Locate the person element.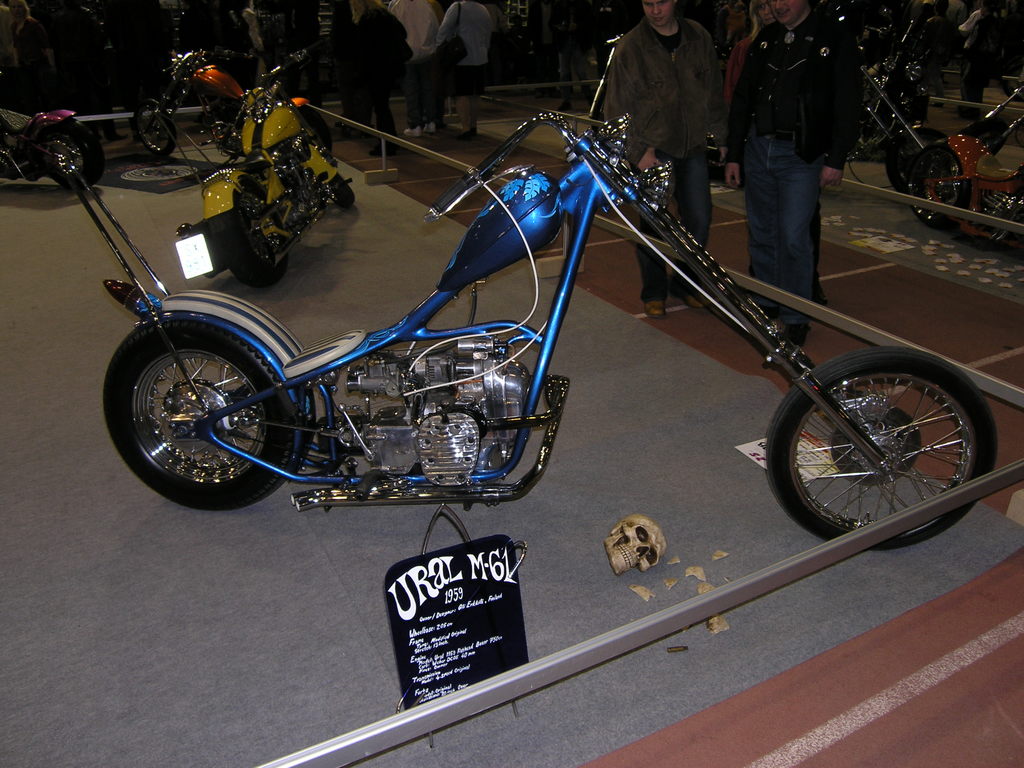
Element bbox: pyautogui.locateOnScreen(918, 0, 959, 107).
